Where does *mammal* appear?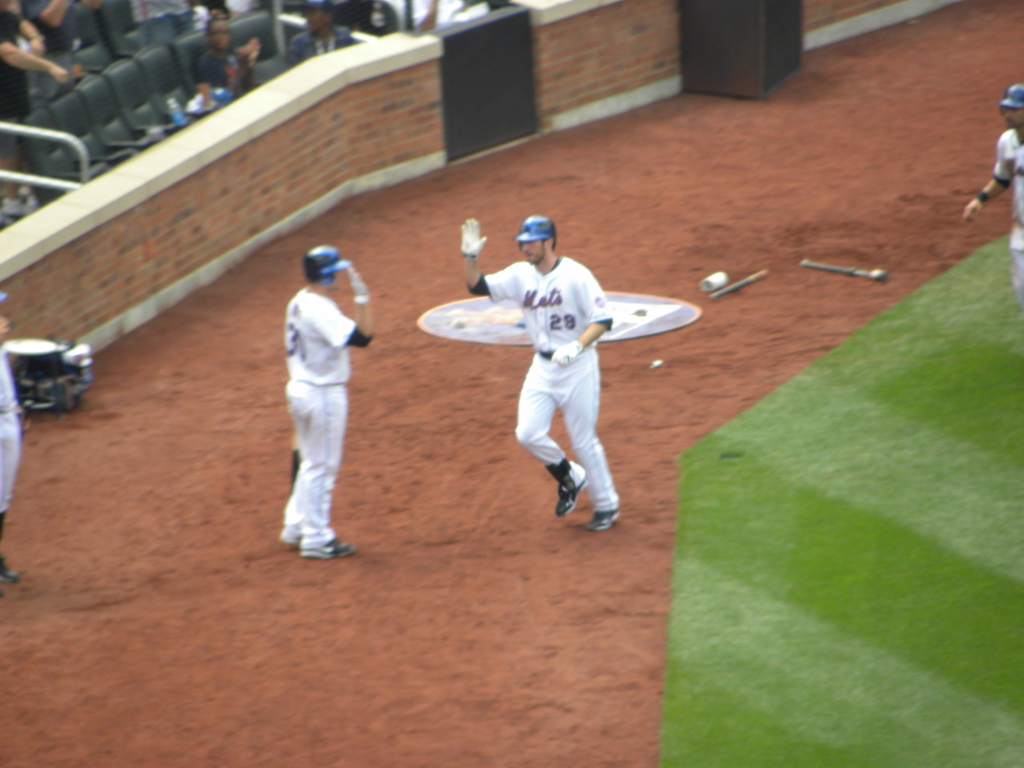
Appears at BBox(24, 0, 99, 94).
